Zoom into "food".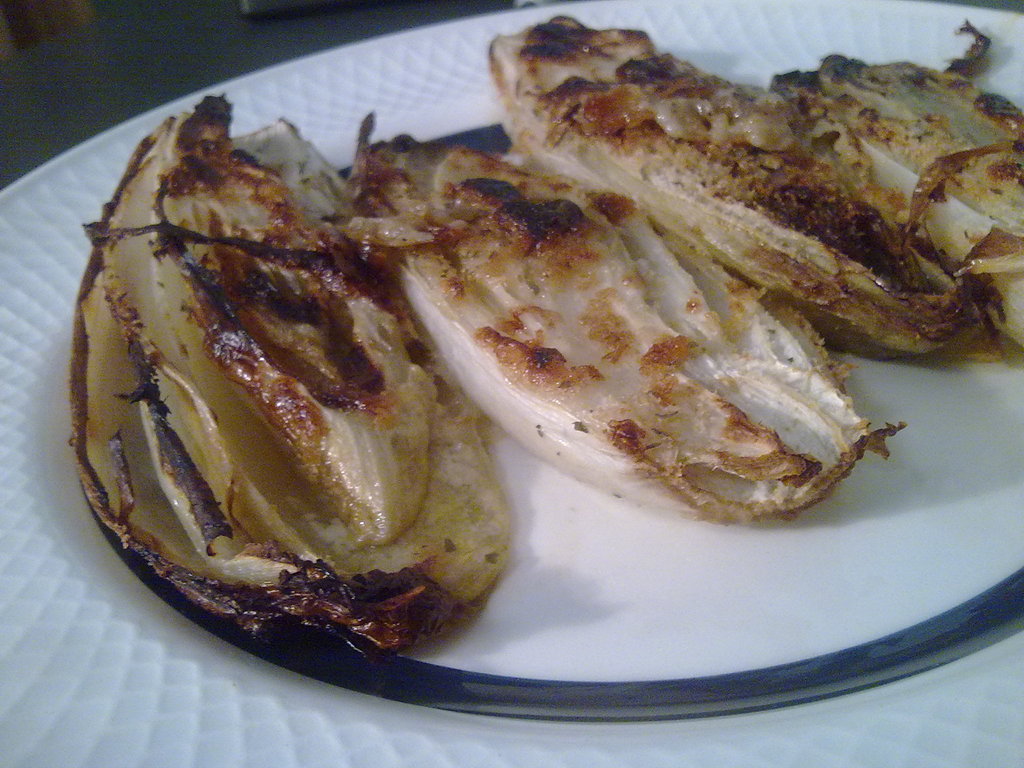
Zoom target: {"x1": 489, "y1": 15, "x2": 1004, "y2": 359}.
